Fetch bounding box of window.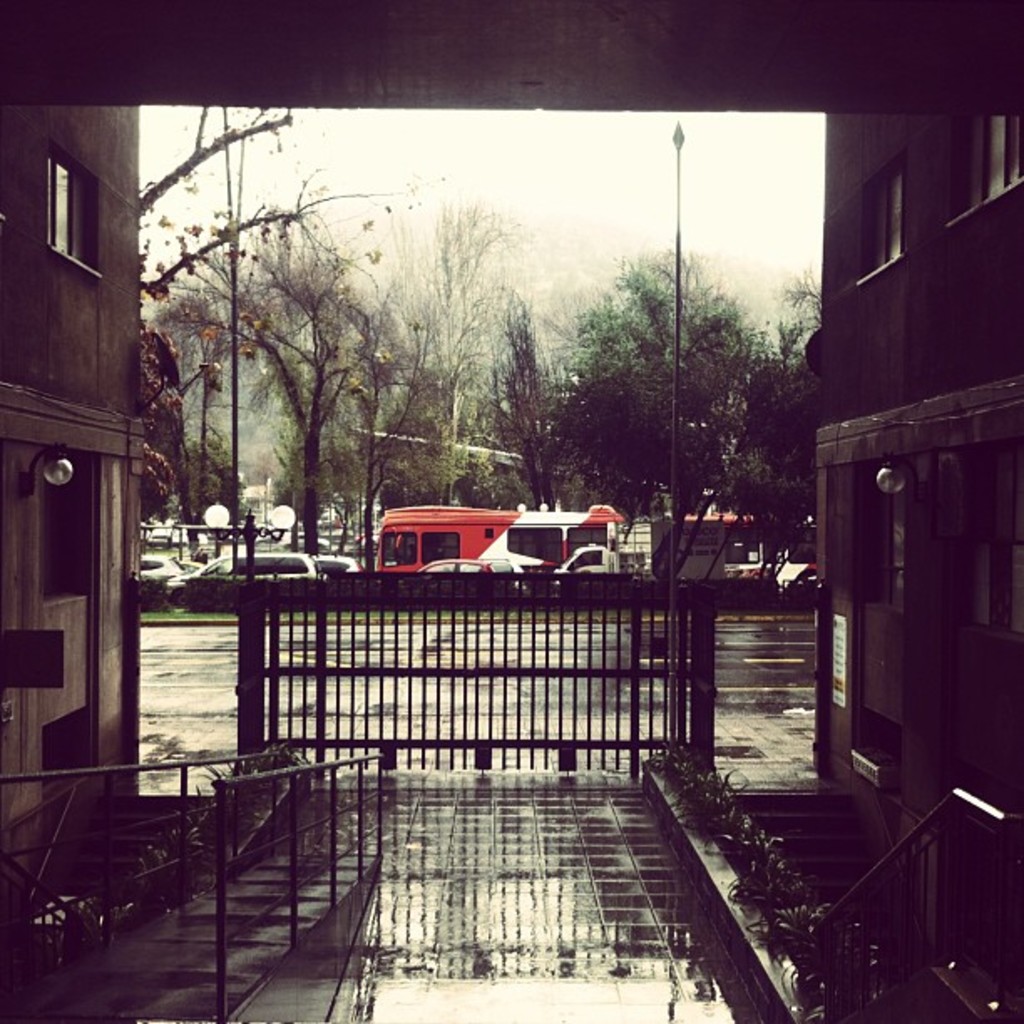
Bbox: (139, 557, 161, 572).
